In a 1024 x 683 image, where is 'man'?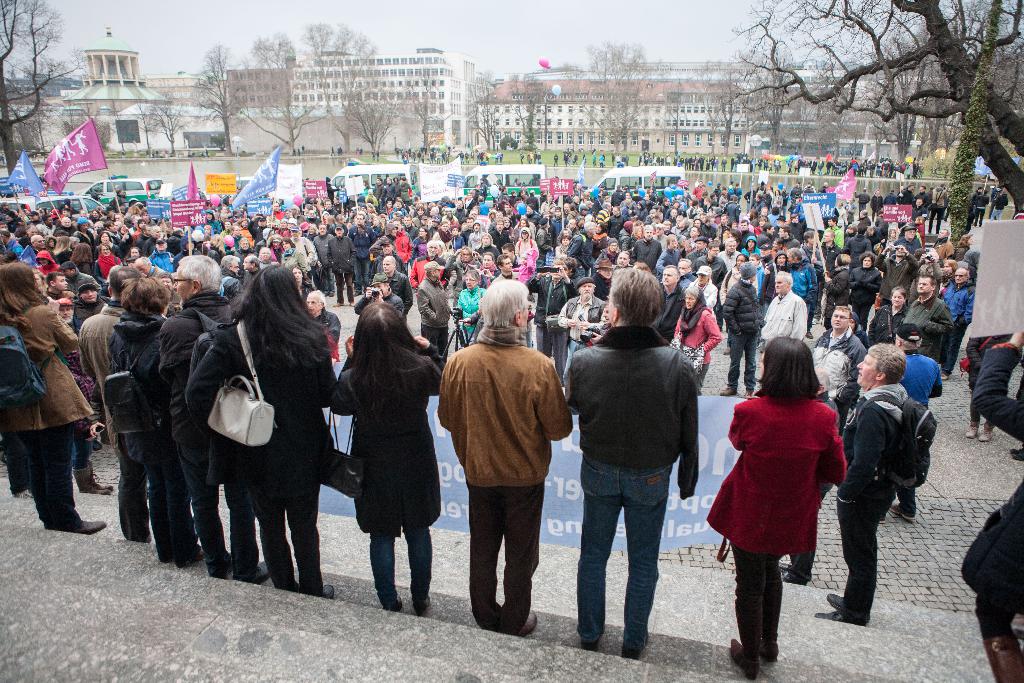
pyautogui.locateOnScreen(717, 237, 740, 272).
